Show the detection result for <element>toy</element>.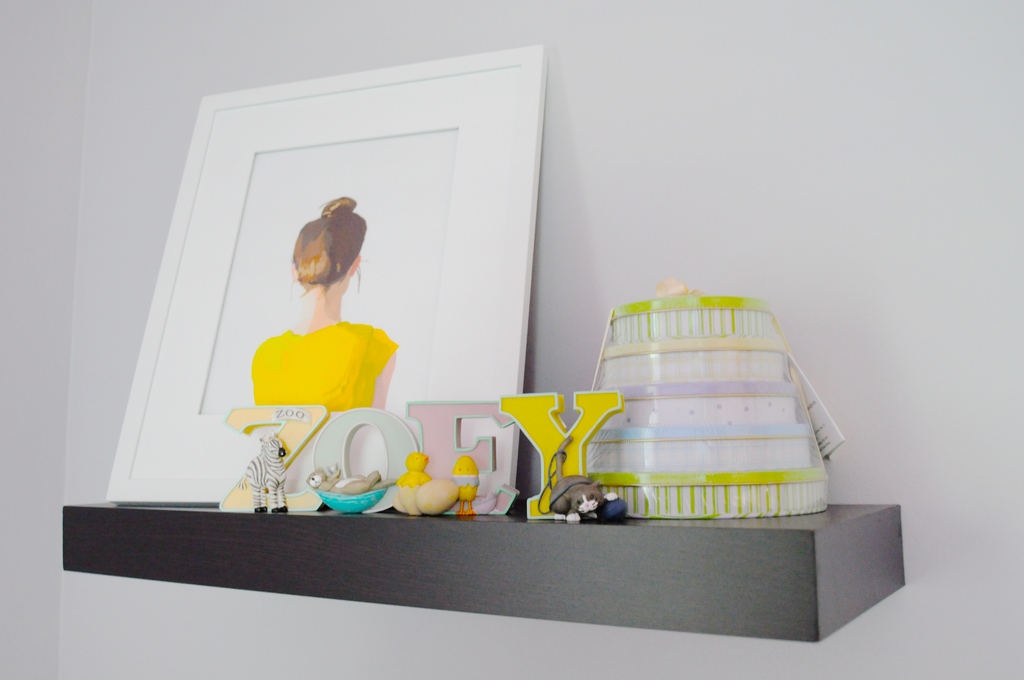
pyautogui.locateOnScreen(218, 195, 399, 516).
